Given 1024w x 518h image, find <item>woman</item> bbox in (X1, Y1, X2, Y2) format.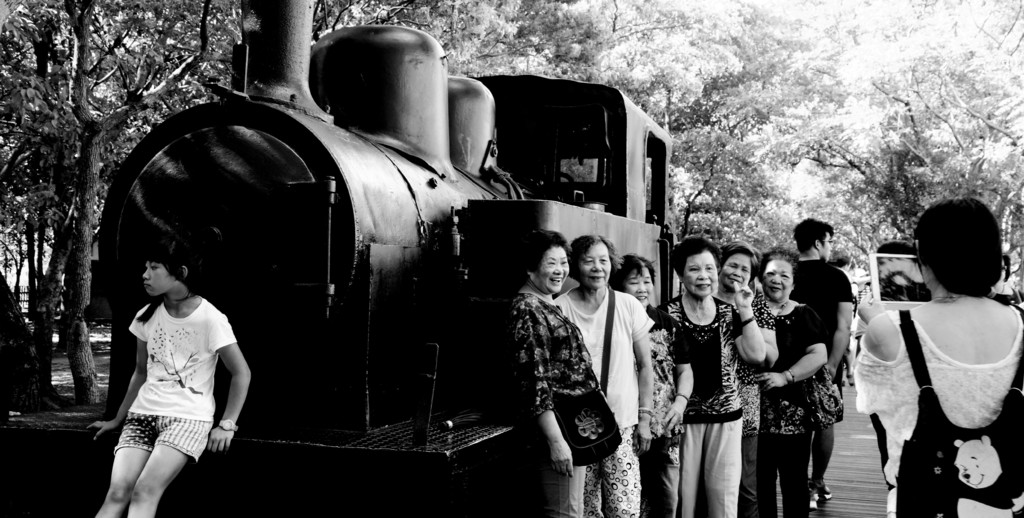
(551, 233, 655, 517).
